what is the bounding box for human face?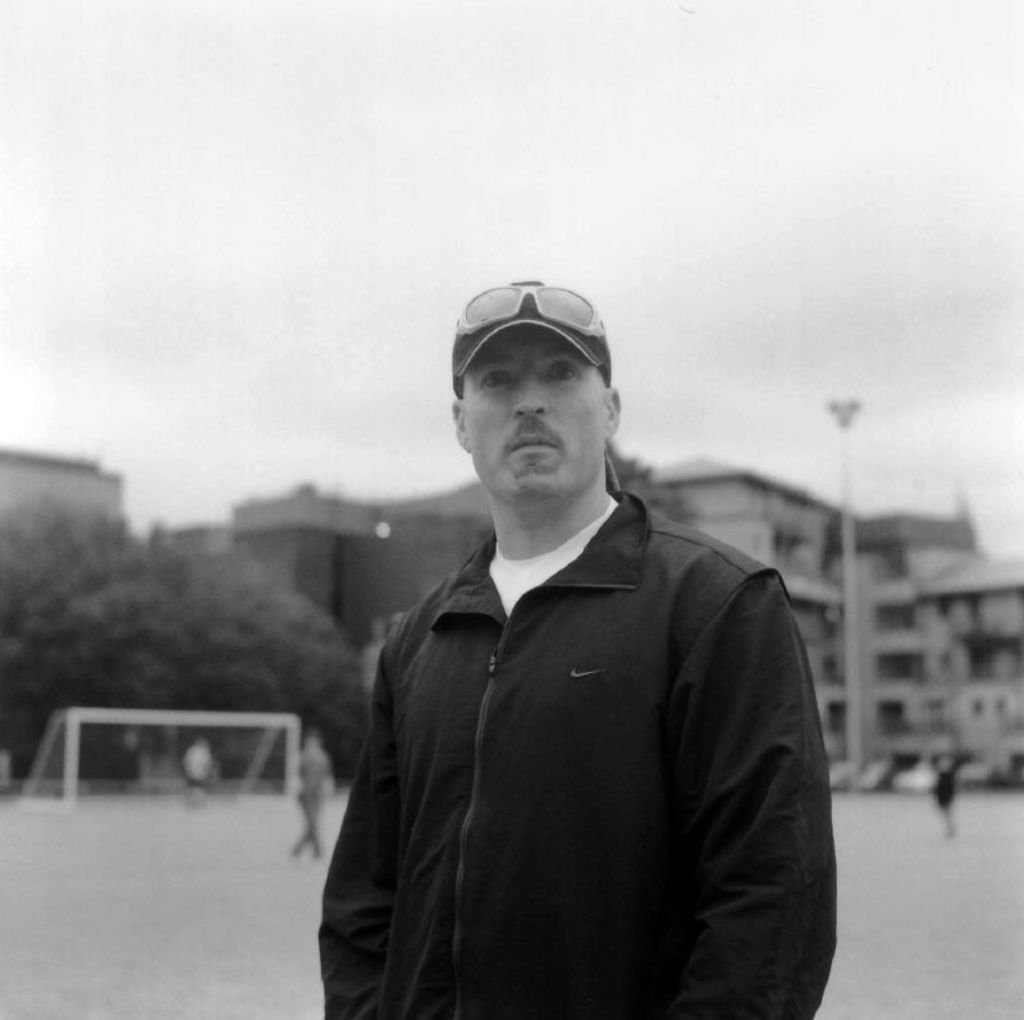
<region>465, 335, 609, 503</region>.
